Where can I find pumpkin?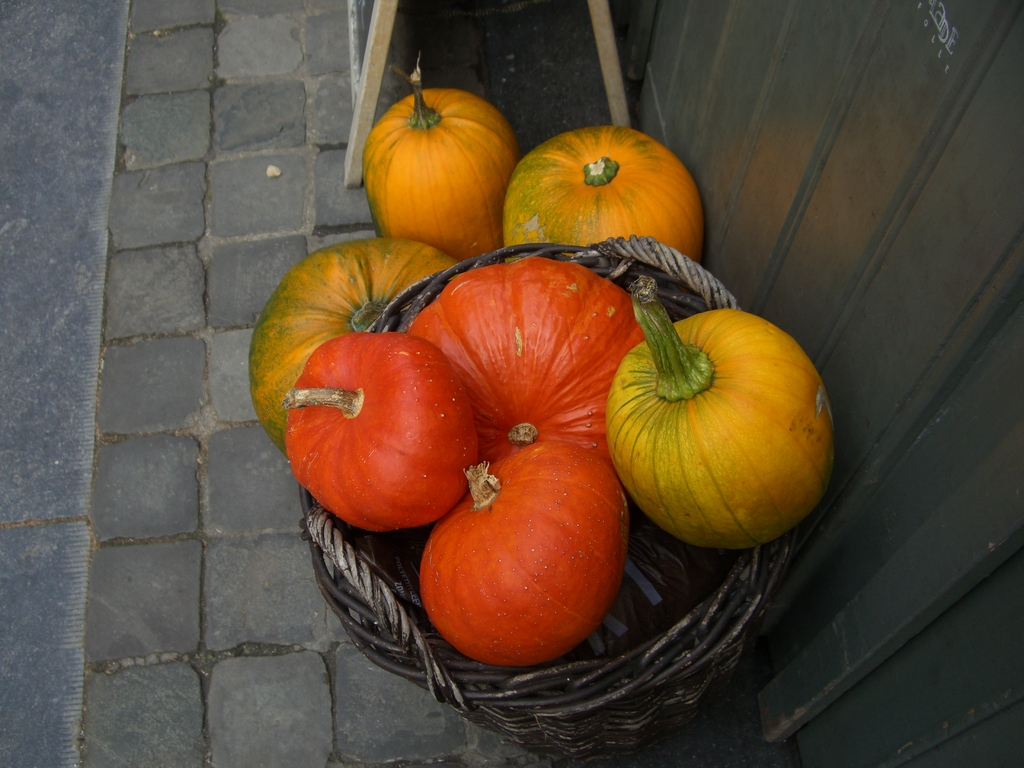
You can find it at rect(247, 234, 457, 445).
